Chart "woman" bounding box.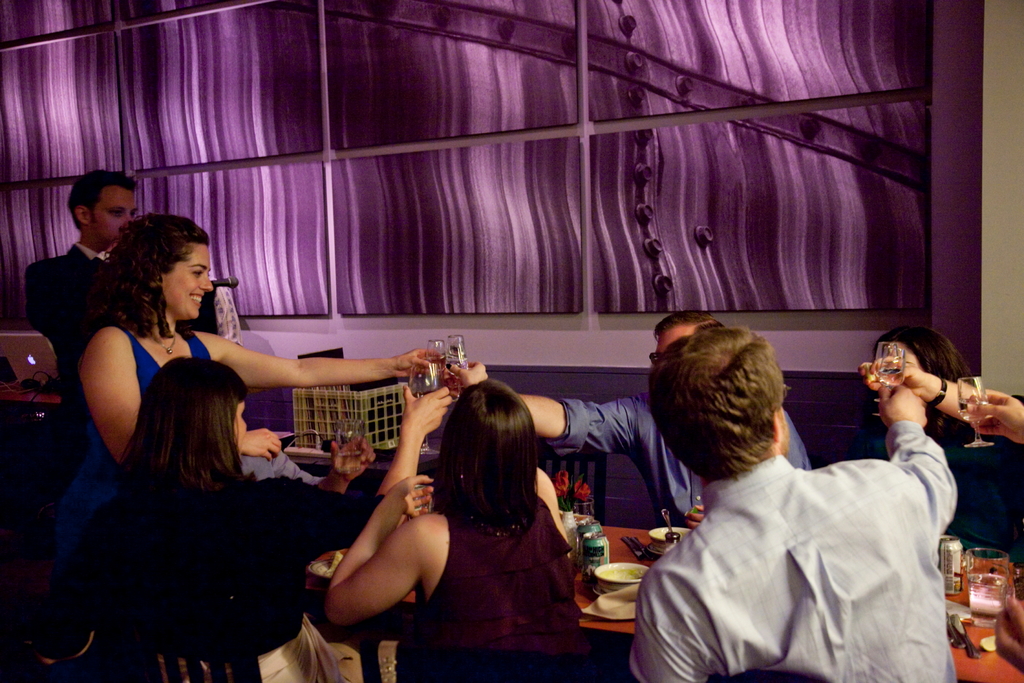
Charted: select_region(861, 329, 1023, 577).
